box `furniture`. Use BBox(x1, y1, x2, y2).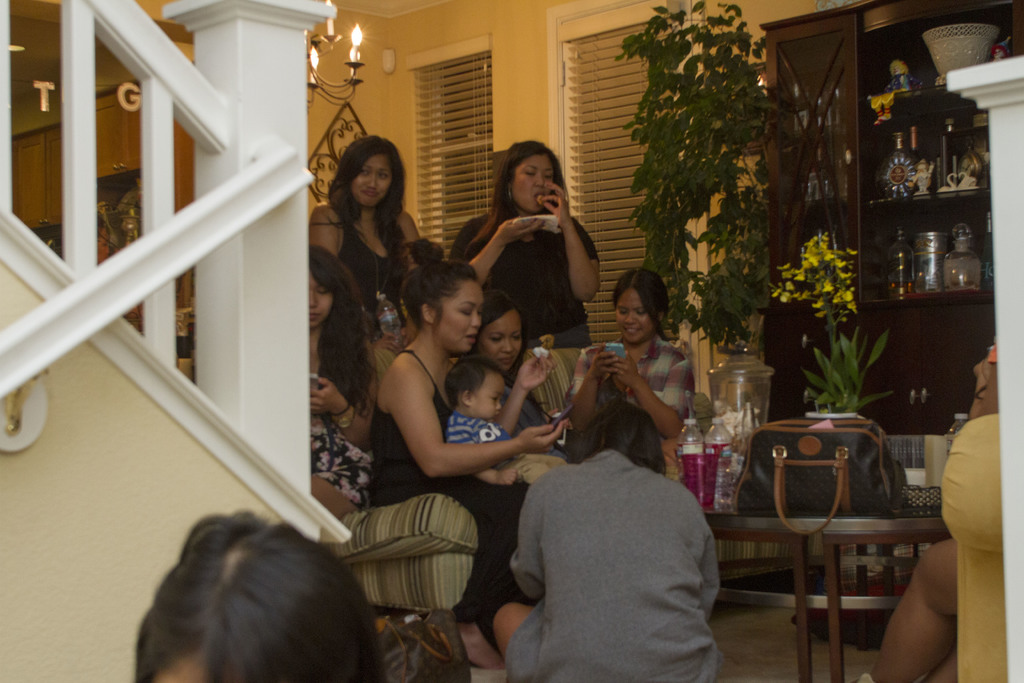
BBox(702, 507, 952, 682).
